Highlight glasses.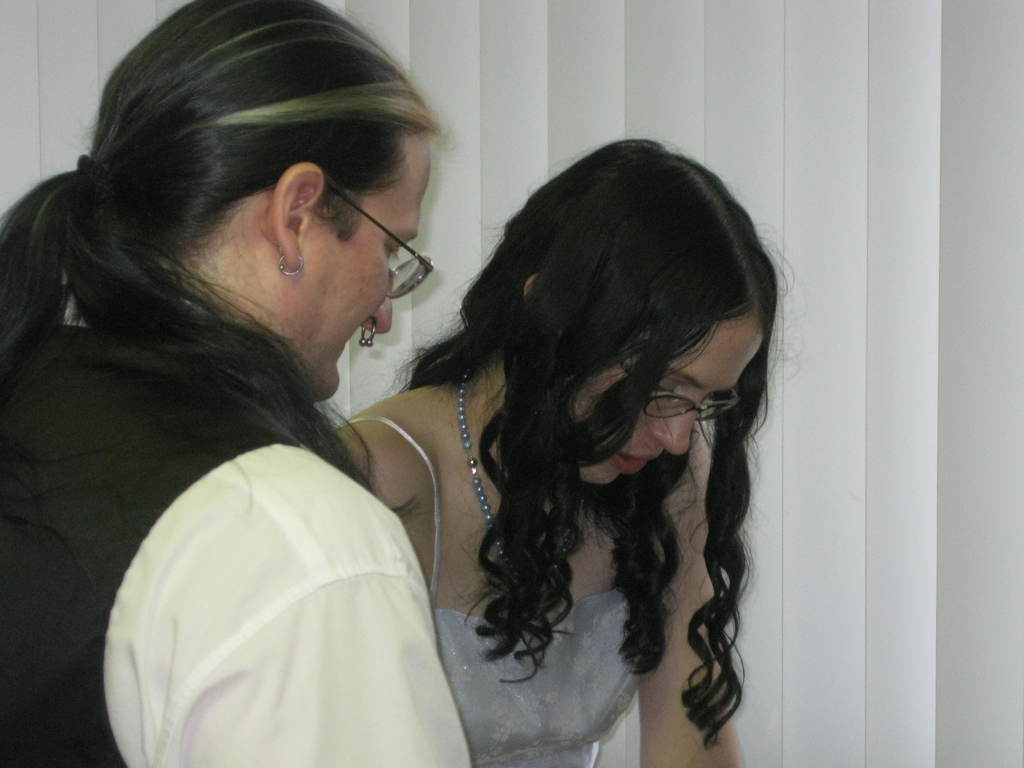
Highlighted region: [left=335, top=200, right=412, bottom=299].
